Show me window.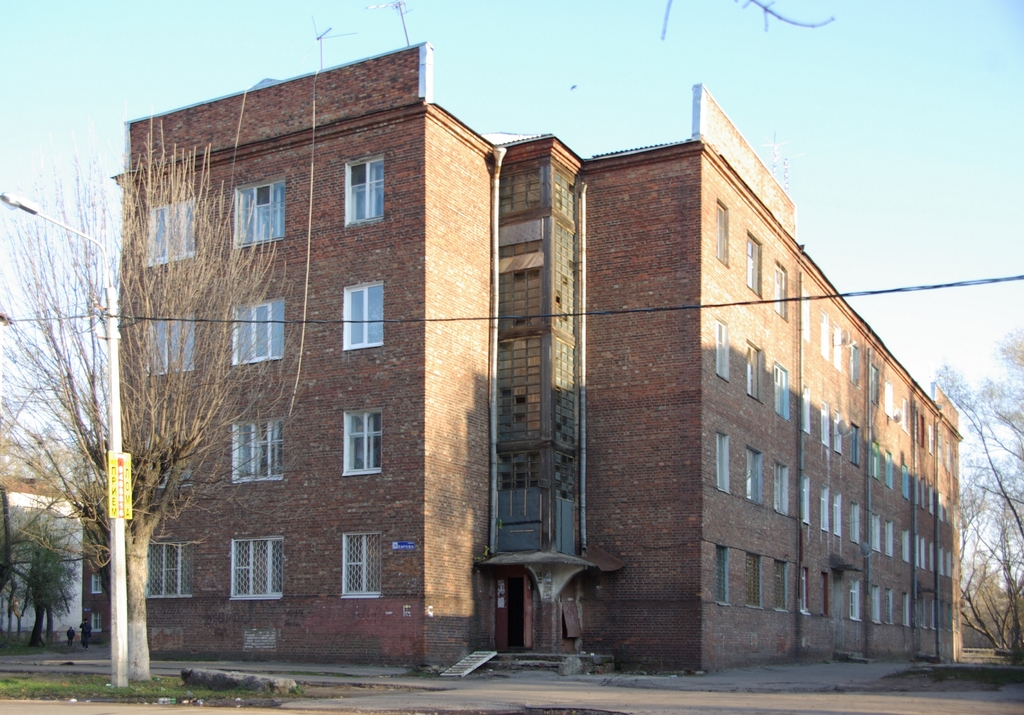
window is here: region(341, 530, 385, 596).
